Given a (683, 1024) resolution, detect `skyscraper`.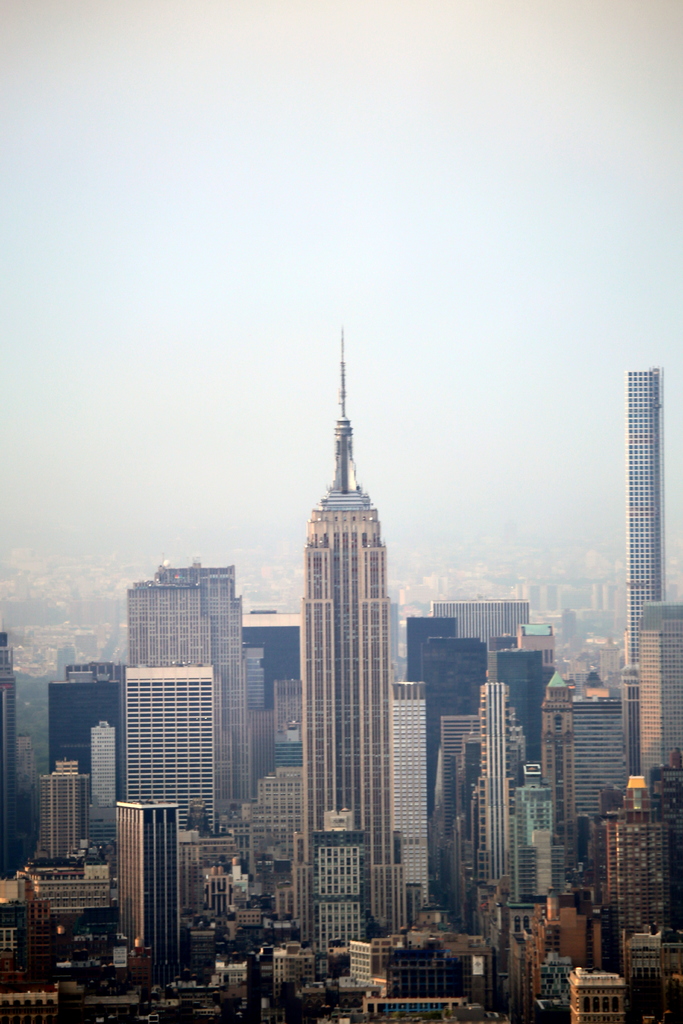
[274, 671, 302, 769].
